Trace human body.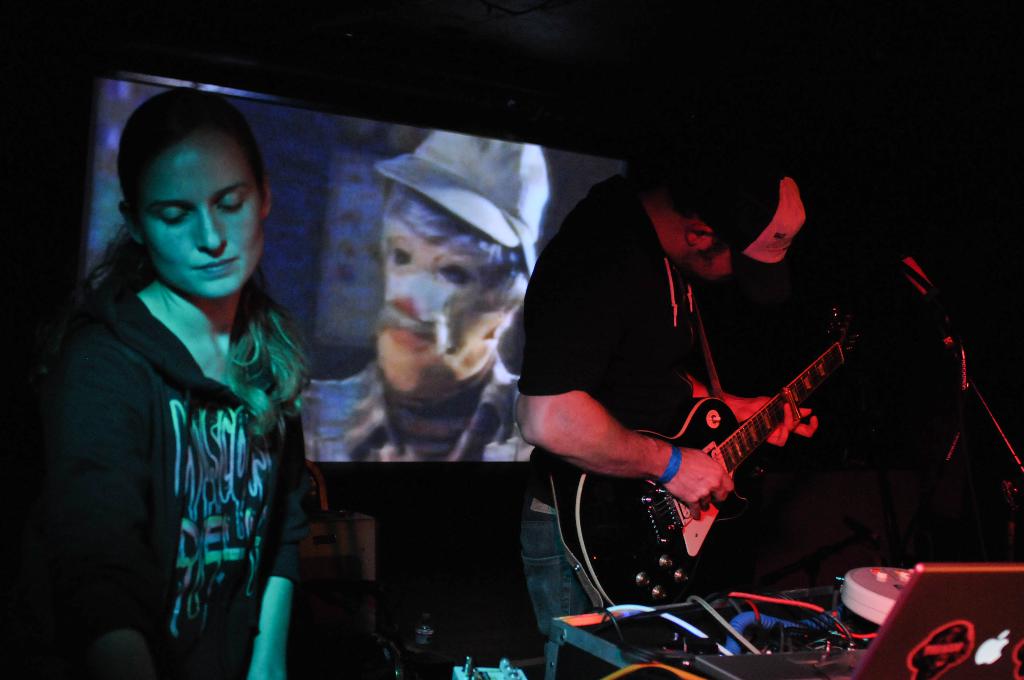
Traced to <region>523, 134, 824, 679</region>.
